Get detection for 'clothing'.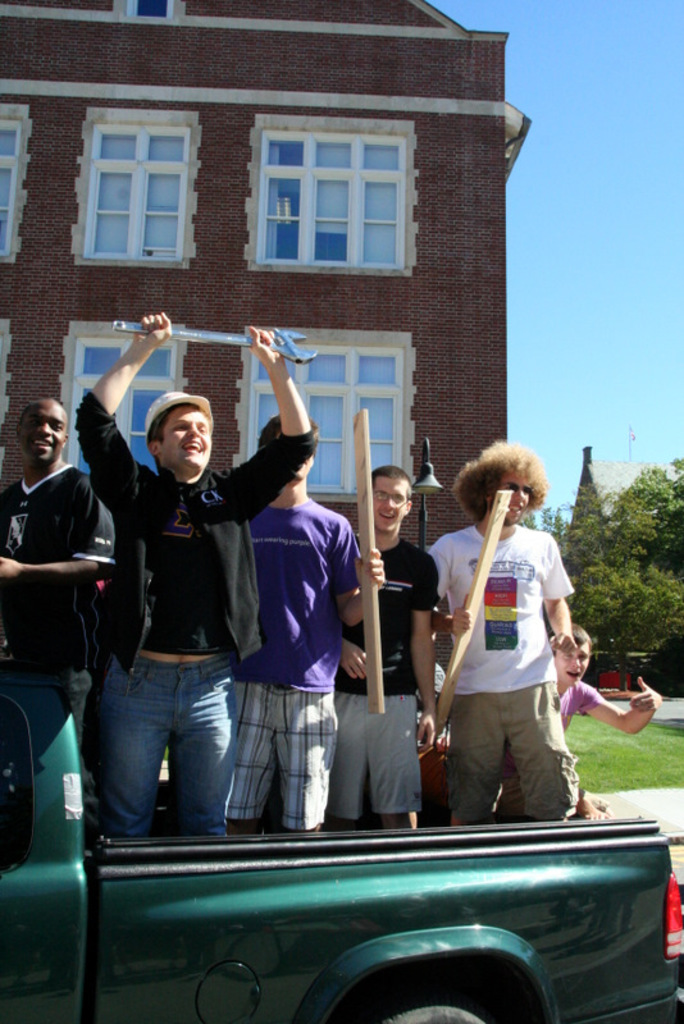
Detection: <bbox>67, 398, 320, 840</bbox>.
